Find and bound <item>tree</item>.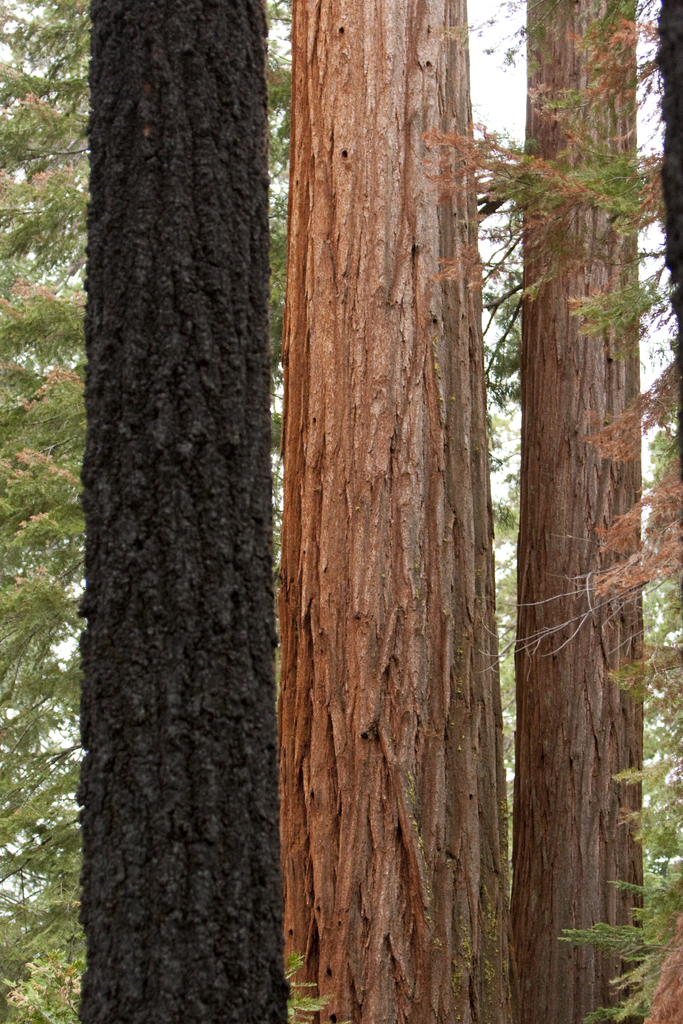
Bound: [83, 0, 281, 1023].
